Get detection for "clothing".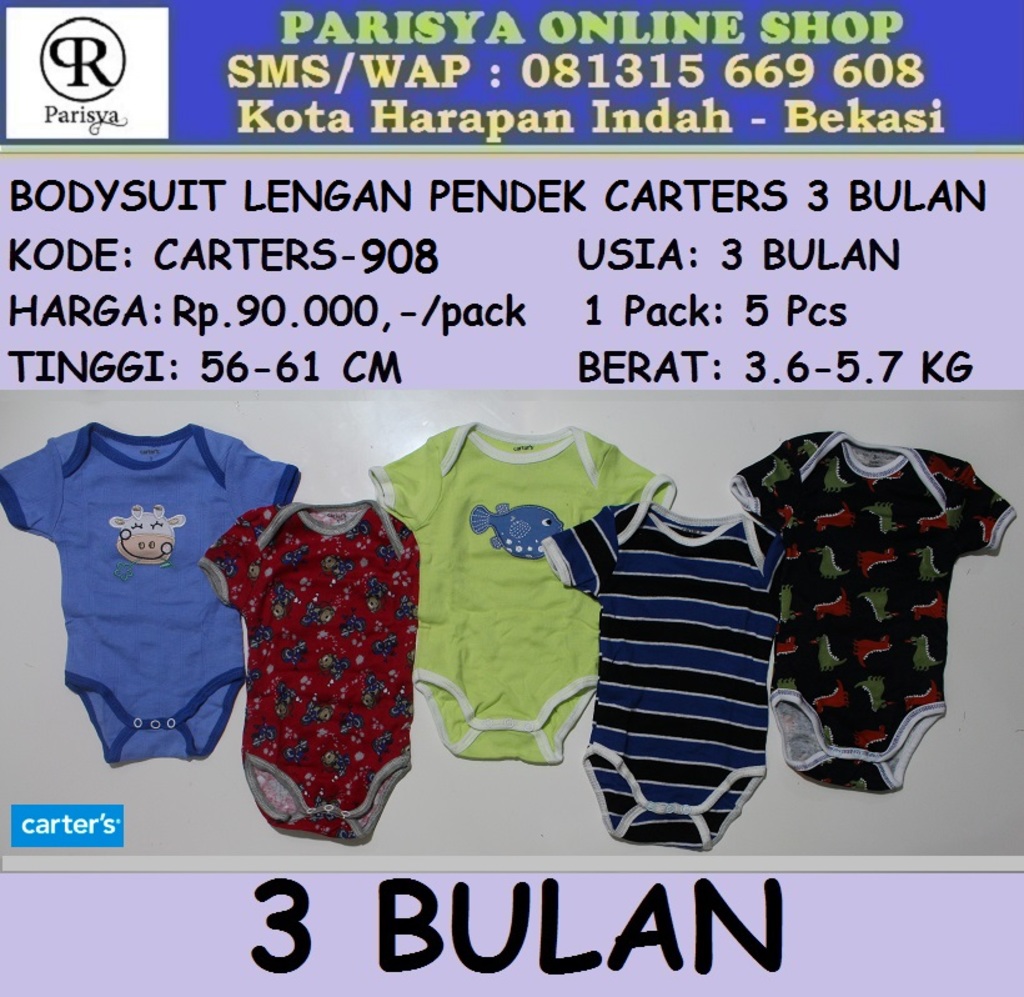
Detection: 363, 424, 679, 772.
